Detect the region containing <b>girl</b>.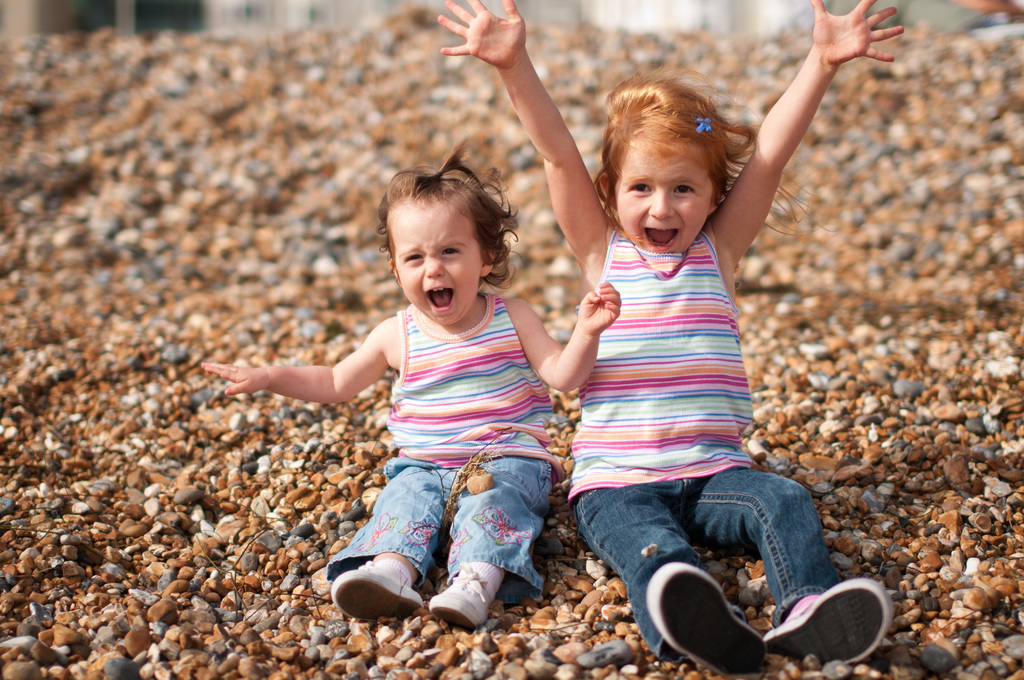
select_region(439, 0, 905, 674).
